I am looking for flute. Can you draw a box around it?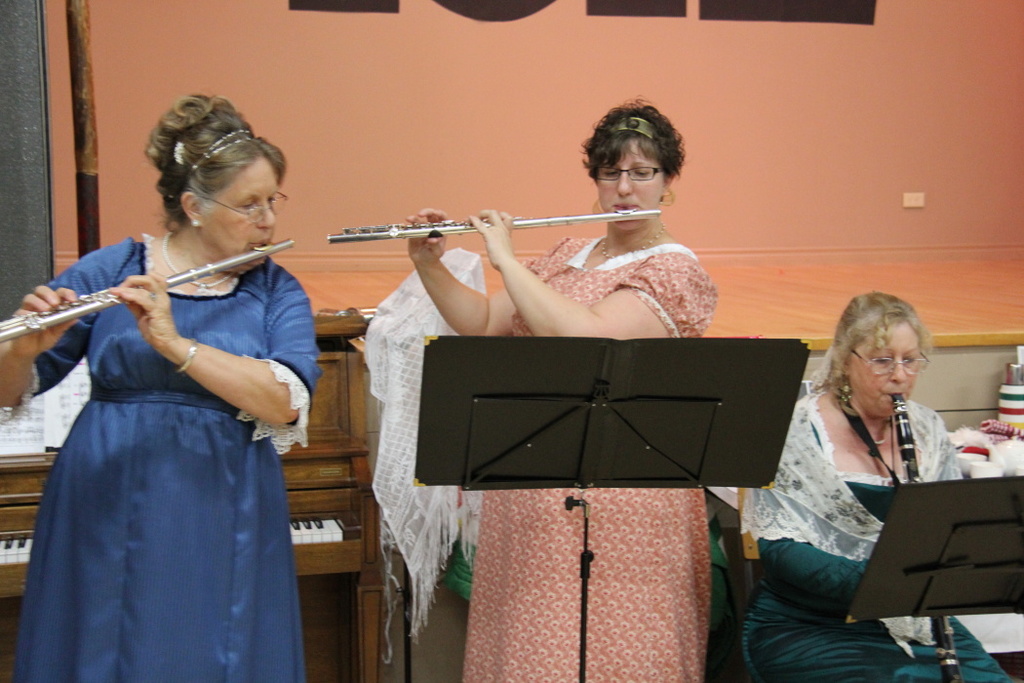
Sure, the bounding box is 0/236/295/345.
